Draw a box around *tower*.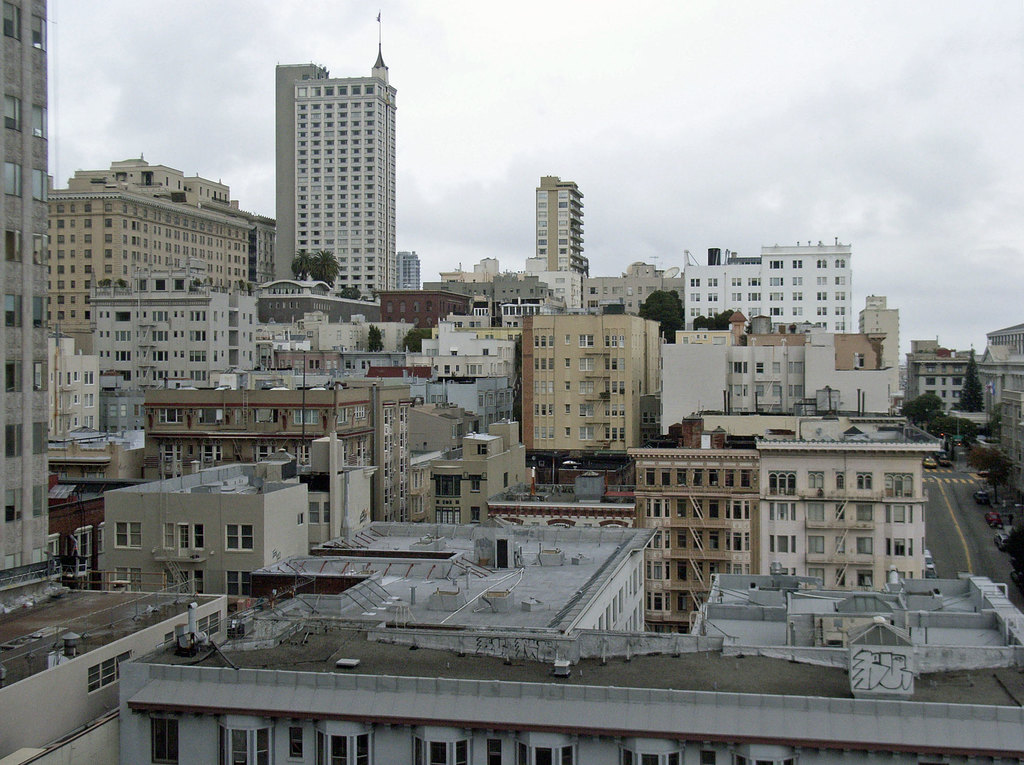
detection(102, 423, 376, 595).
